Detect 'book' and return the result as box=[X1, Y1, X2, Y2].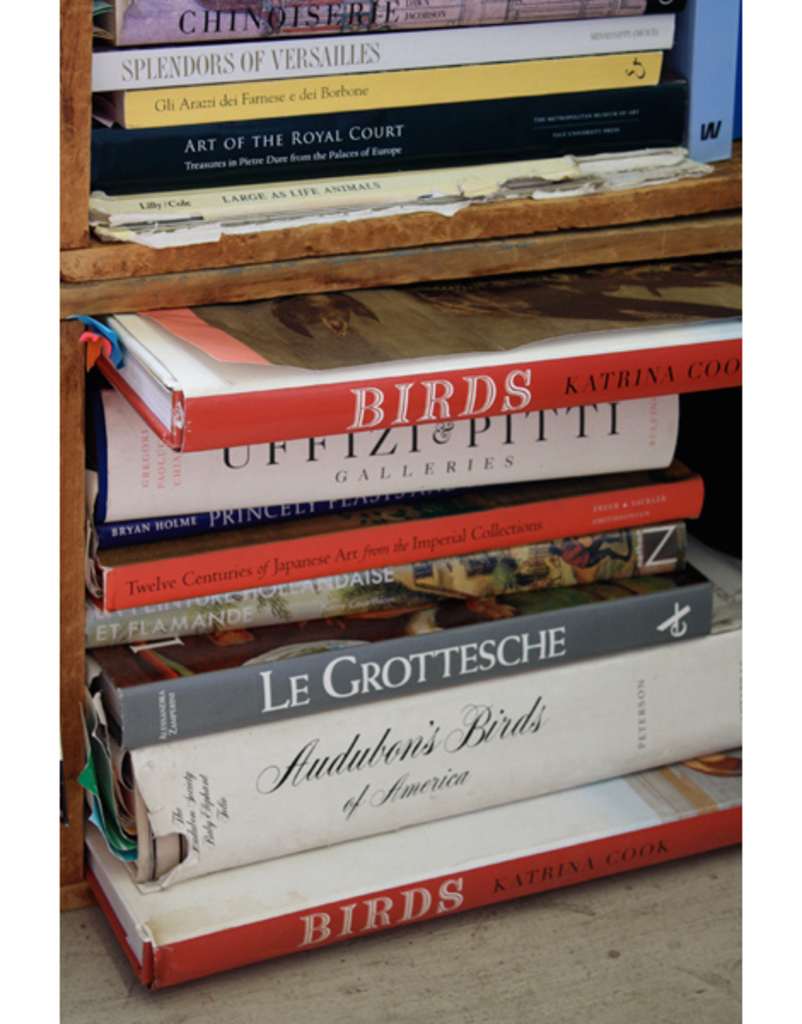
box=[119, 41, 667, 138].
